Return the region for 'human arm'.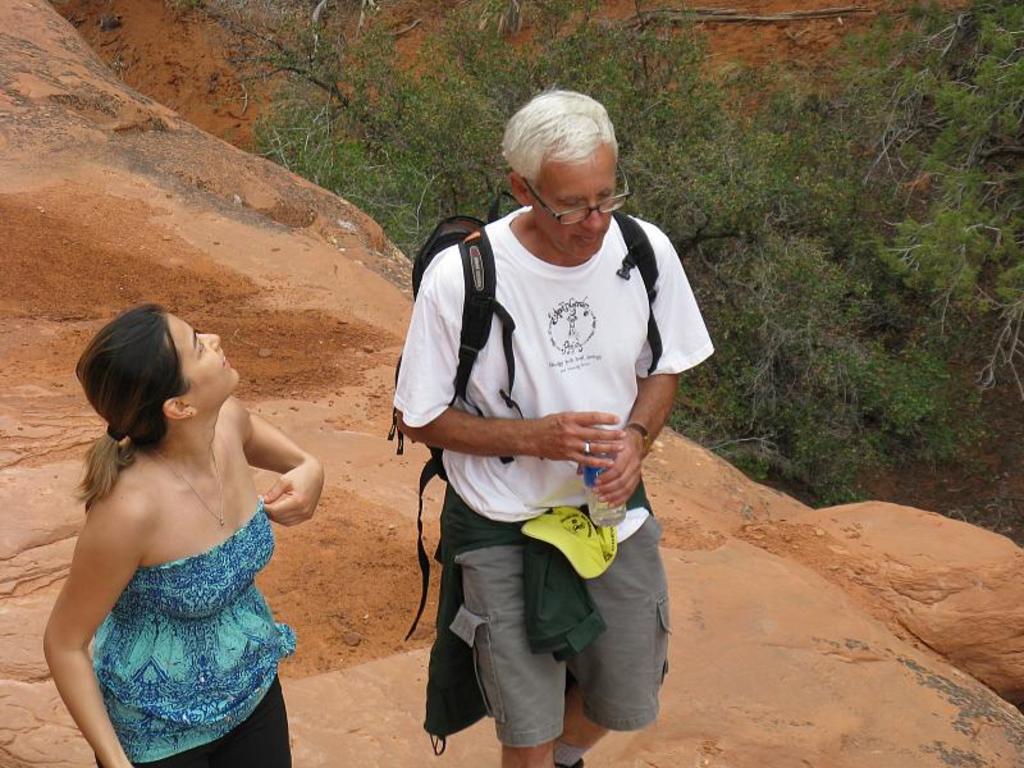
bbox=[397, 274, 622, 476].
